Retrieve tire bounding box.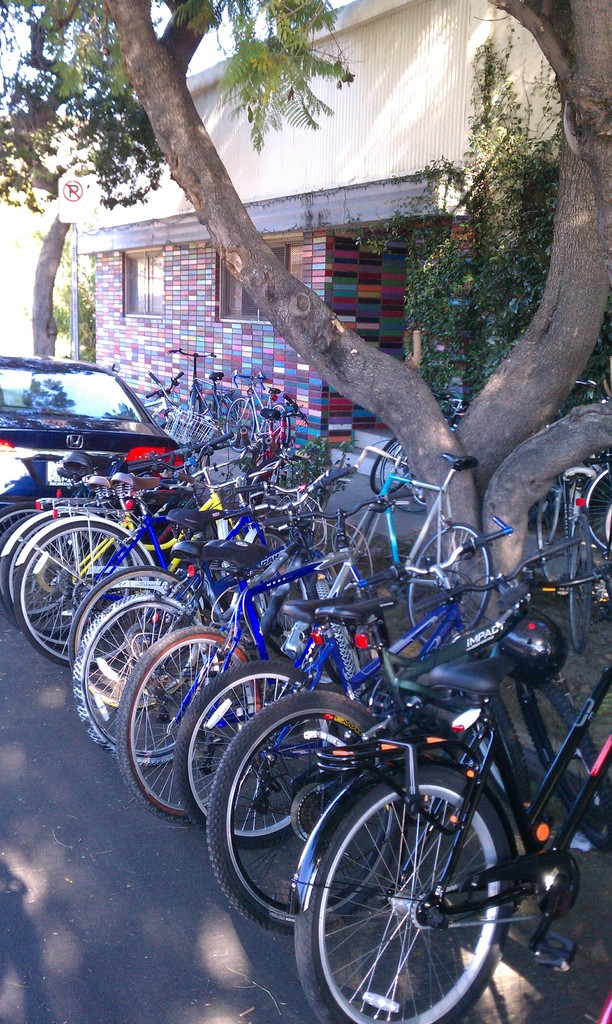
Bounding box: 581,465,611,552.
